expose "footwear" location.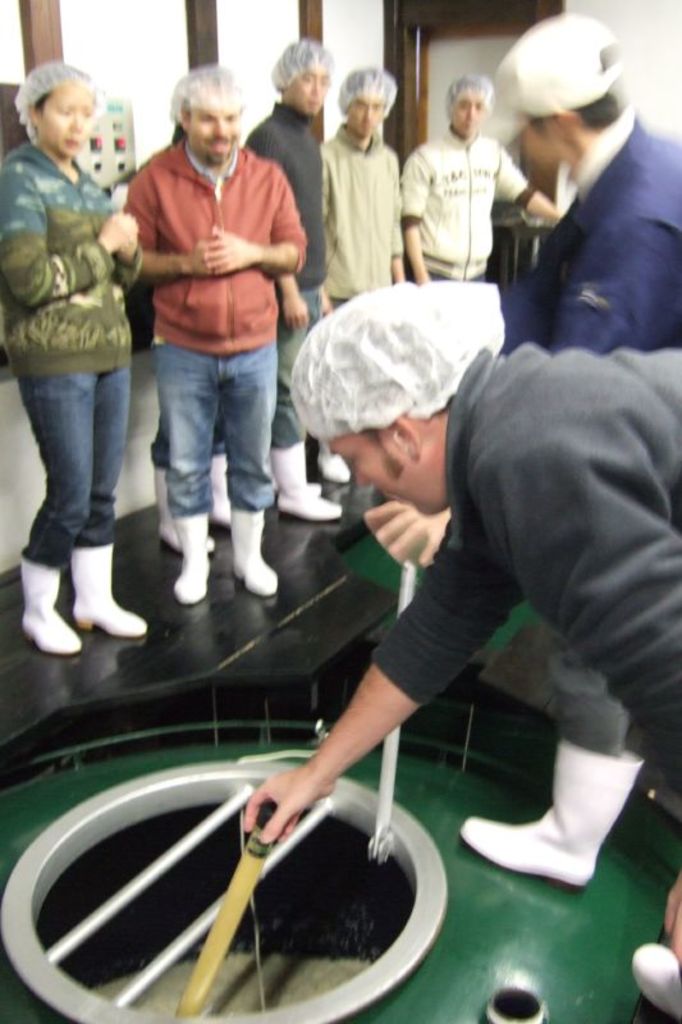
Exposed at bbox=(447, 776, 644, 897).
